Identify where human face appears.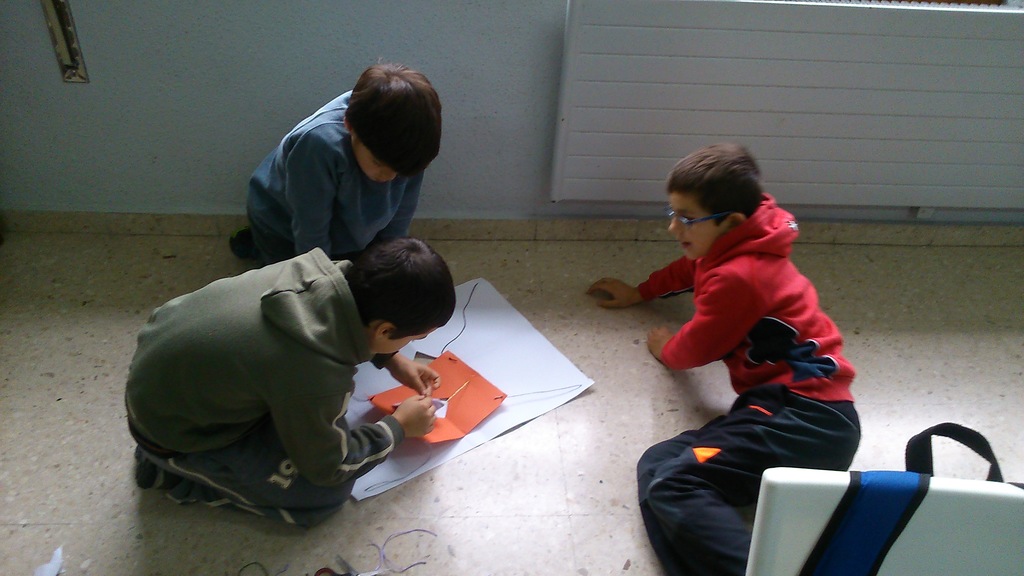
Appears at <region>364, 324, 435, 353</region>.
